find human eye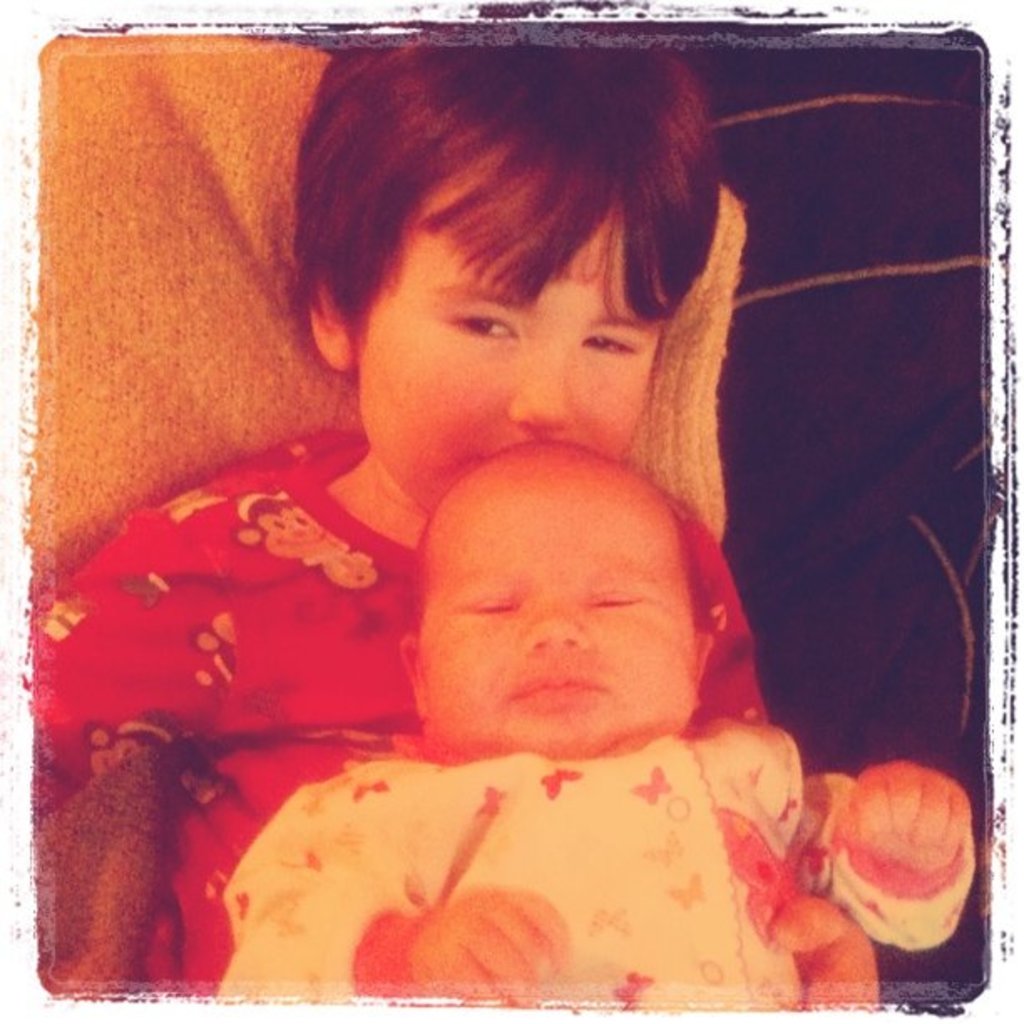
455/305/514/343
